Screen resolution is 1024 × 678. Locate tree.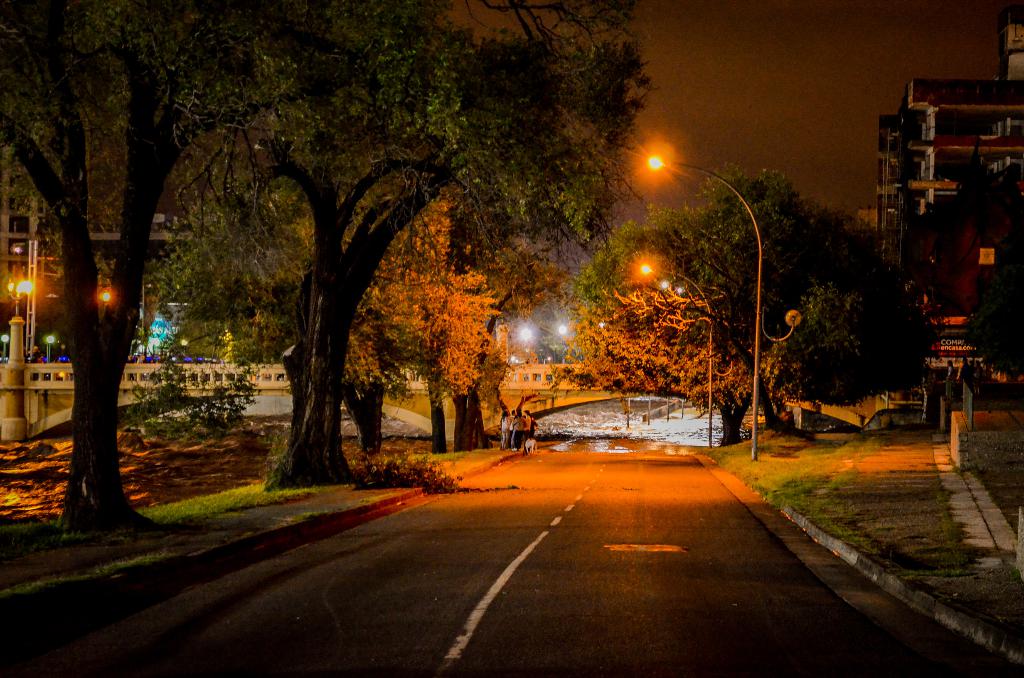
BBox(0, 0, 373, 544).
